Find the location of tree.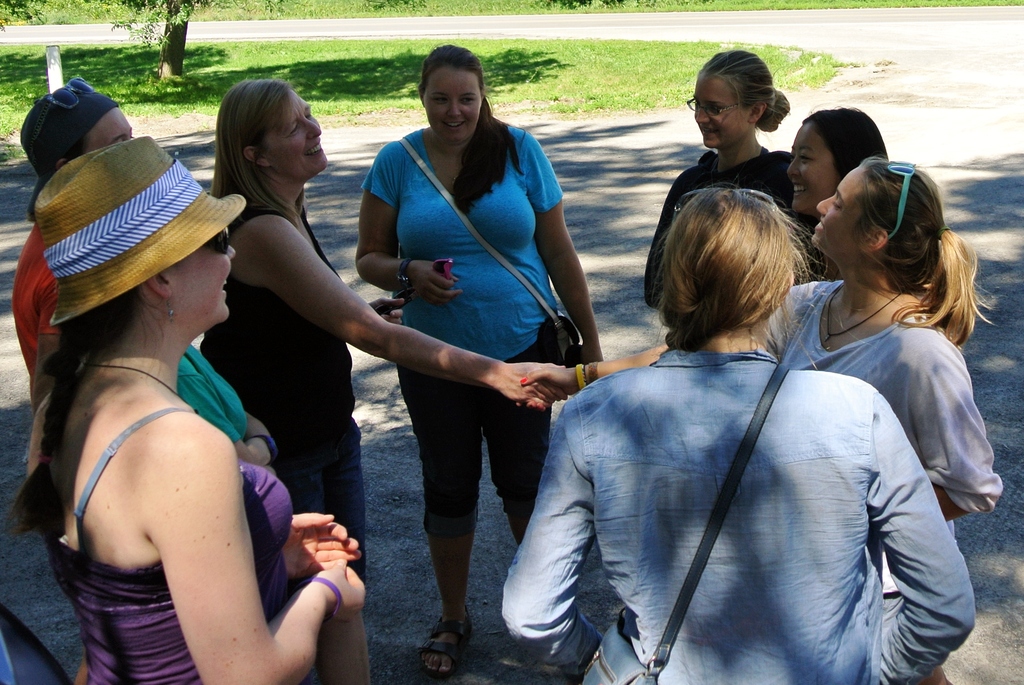
Location: [120, 0, 199, 79].
